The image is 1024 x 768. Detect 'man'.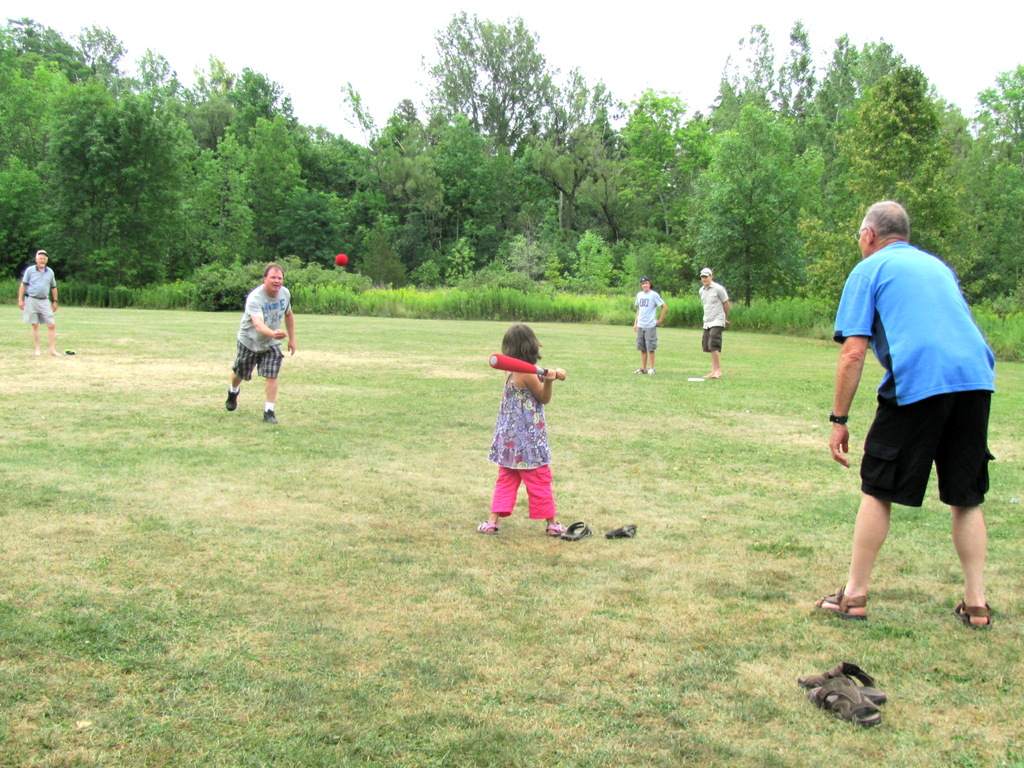
Detection: 630,277,668,375.
